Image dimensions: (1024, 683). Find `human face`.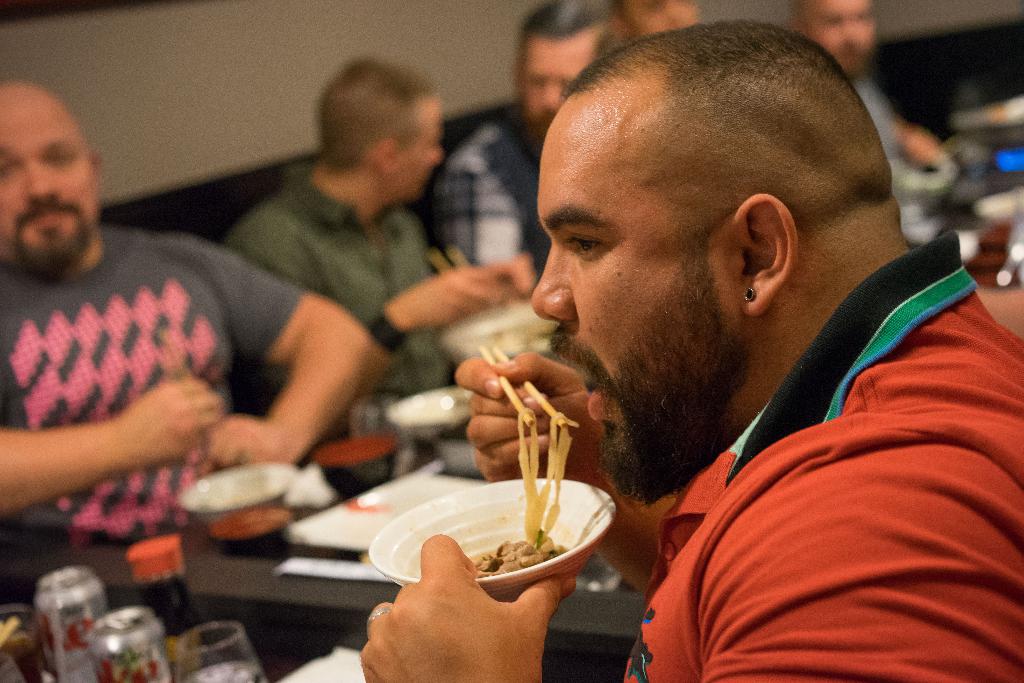
BBox(808, 0, 873, 74).
